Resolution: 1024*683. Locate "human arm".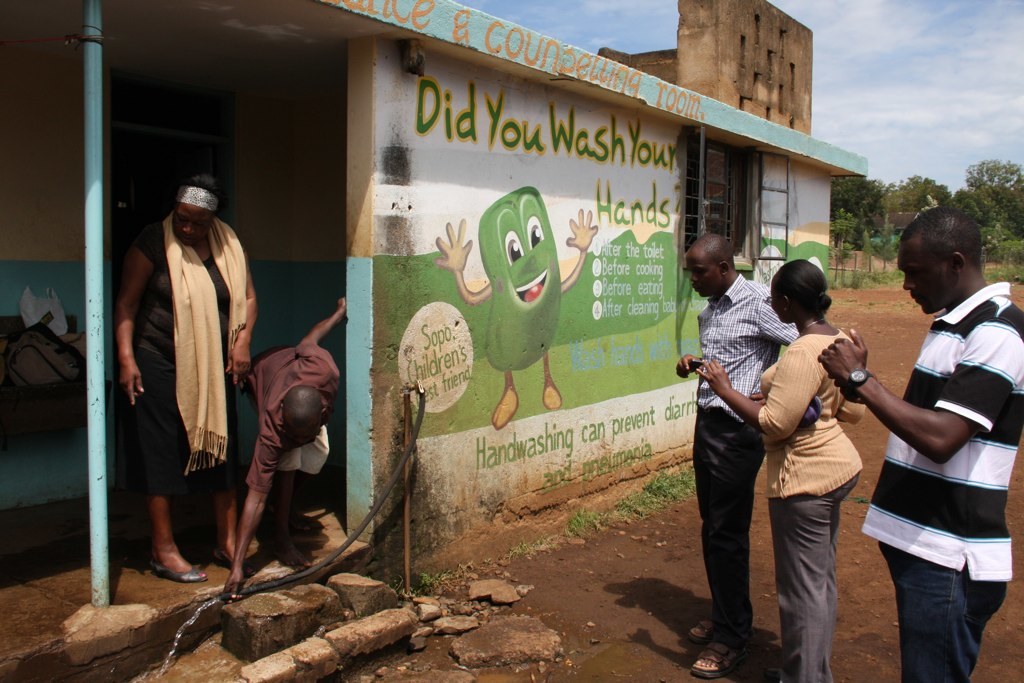
(229,251,261,376).
